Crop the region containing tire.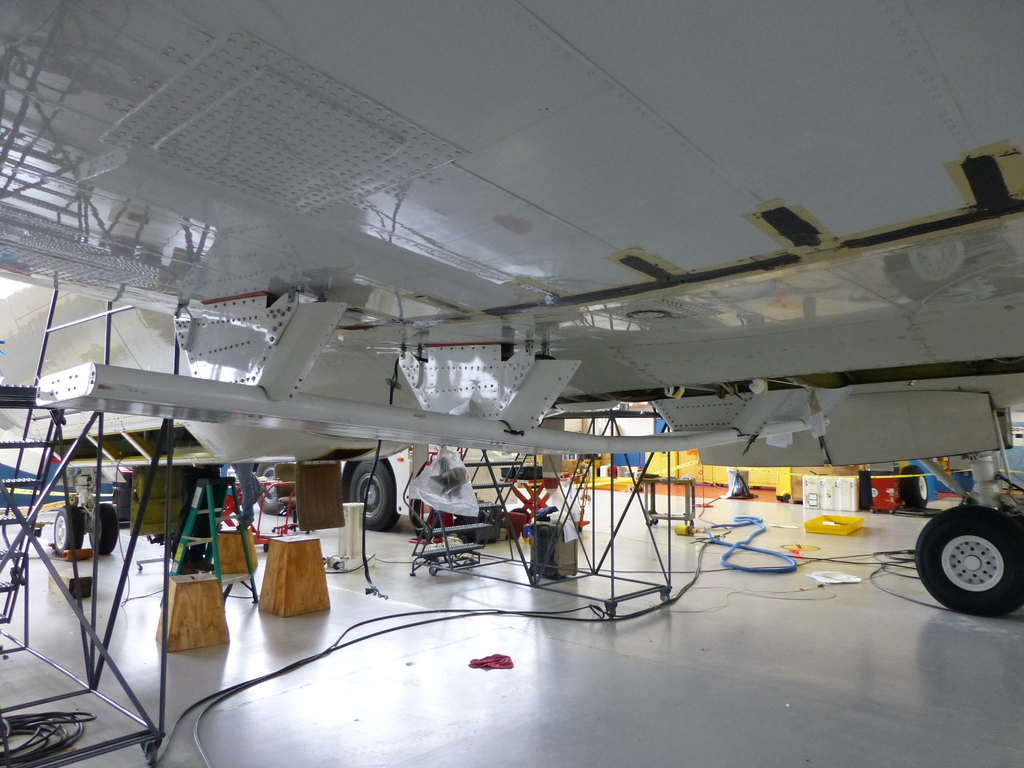
Crop region: rect(781, 492, 790, 501).
